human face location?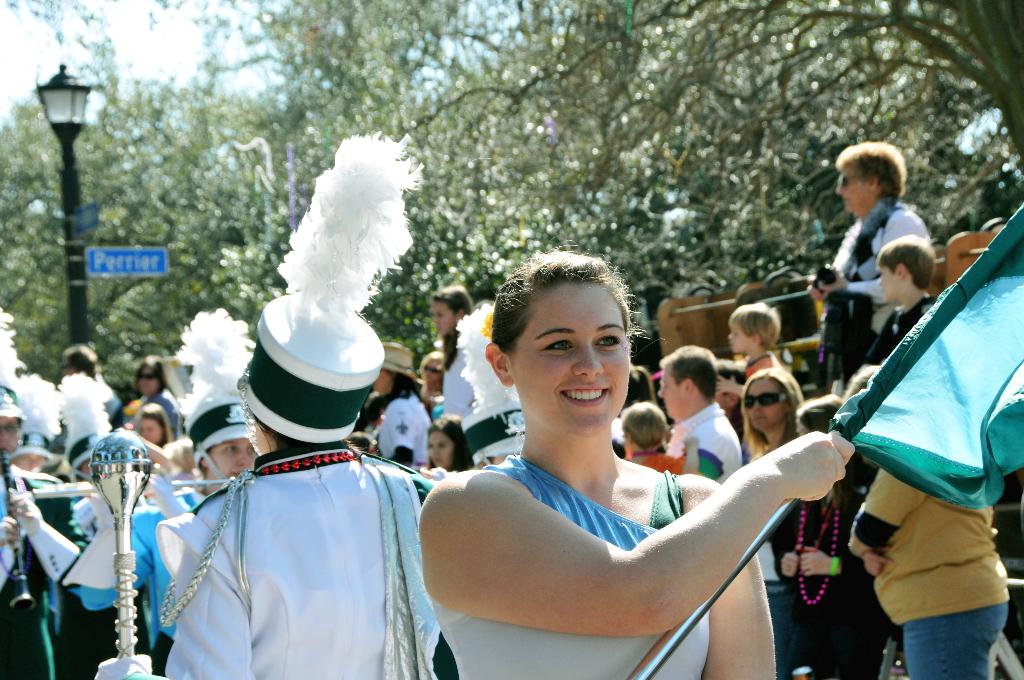
left=726, top=315, right=759, bottom=356
